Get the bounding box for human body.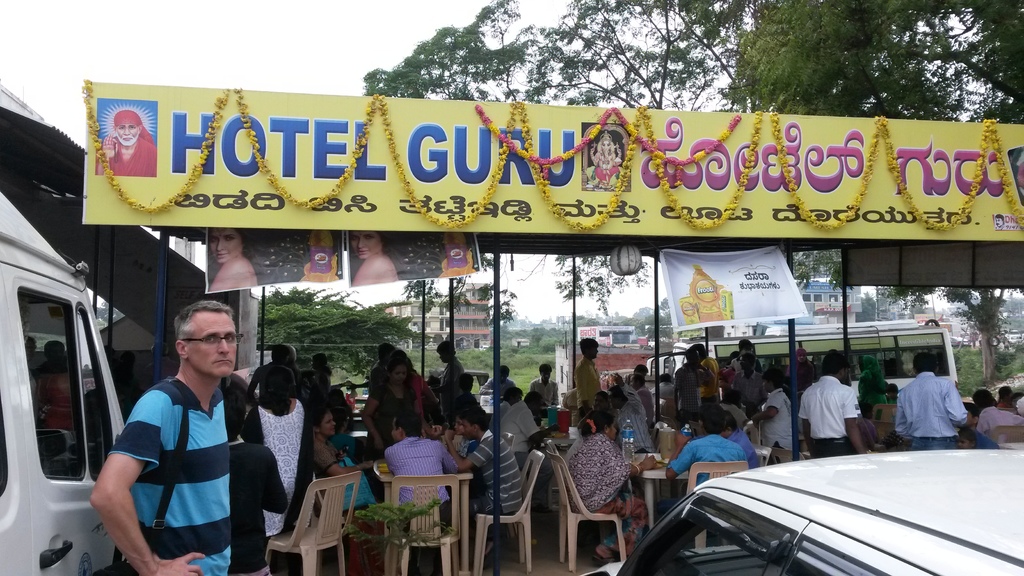
box=[564, 429, 650, 567].
